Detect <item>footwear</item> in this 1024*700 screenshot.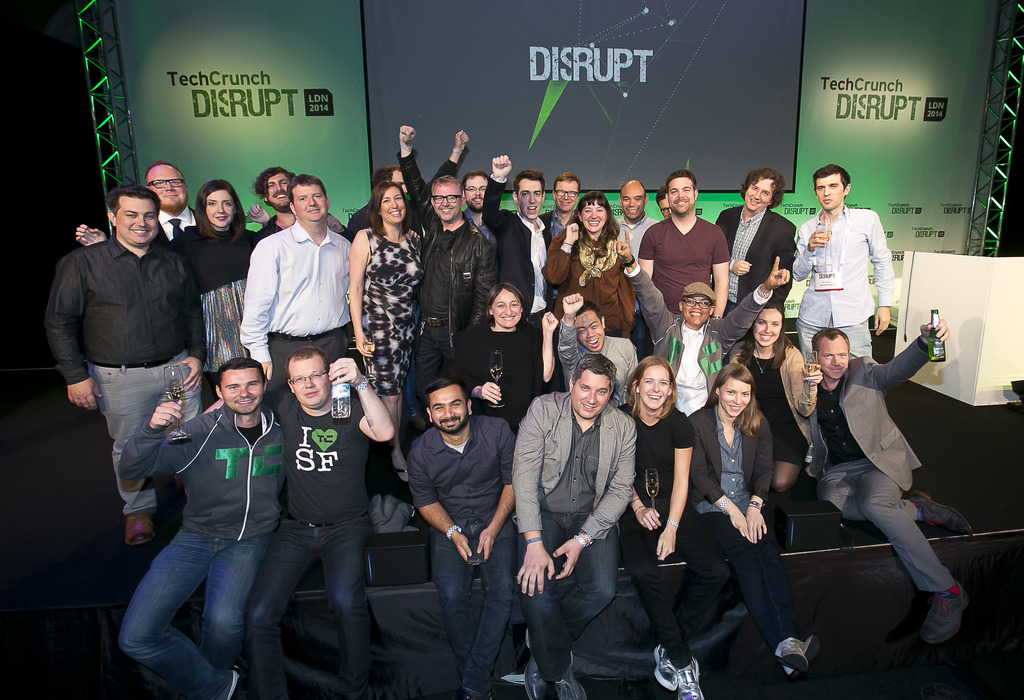
Detection: x1=213 y1=669 x2=241 y2=699.
